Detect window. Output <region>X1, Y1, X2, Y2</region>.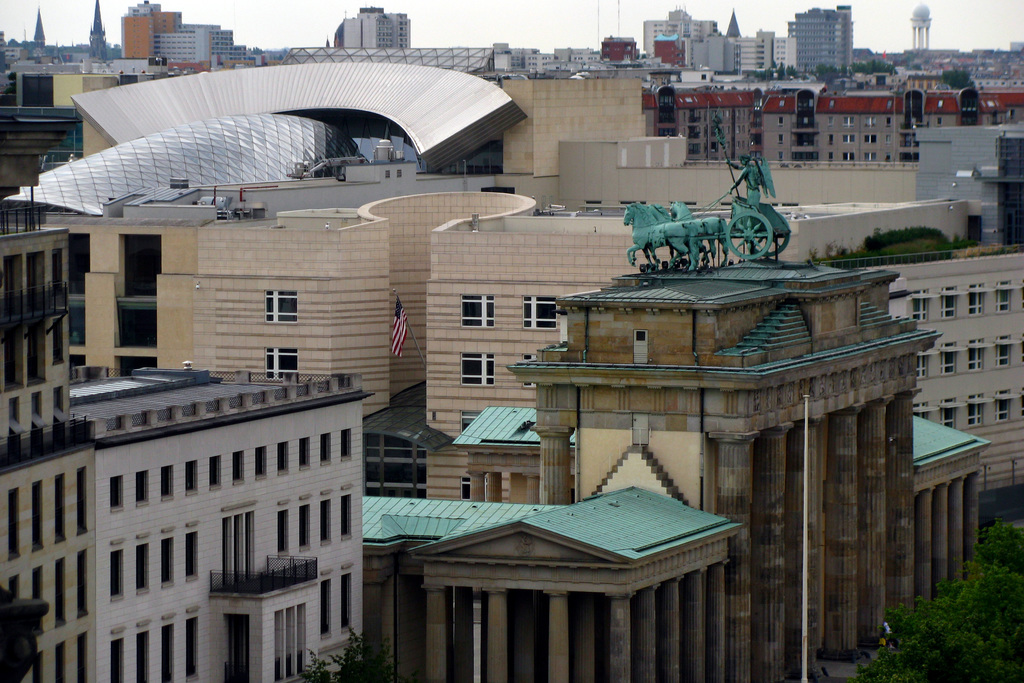
<region>942, 397, 959, 431</region>.
